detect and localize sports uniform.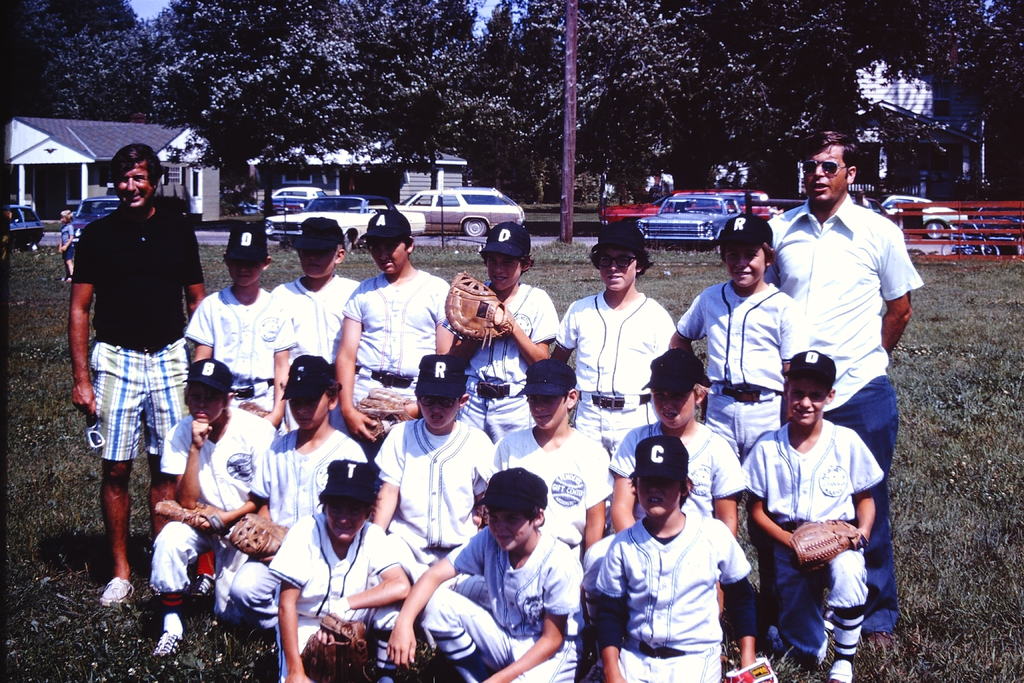
Localized at (x1=255, y1=272, x2=364, y2=372).
